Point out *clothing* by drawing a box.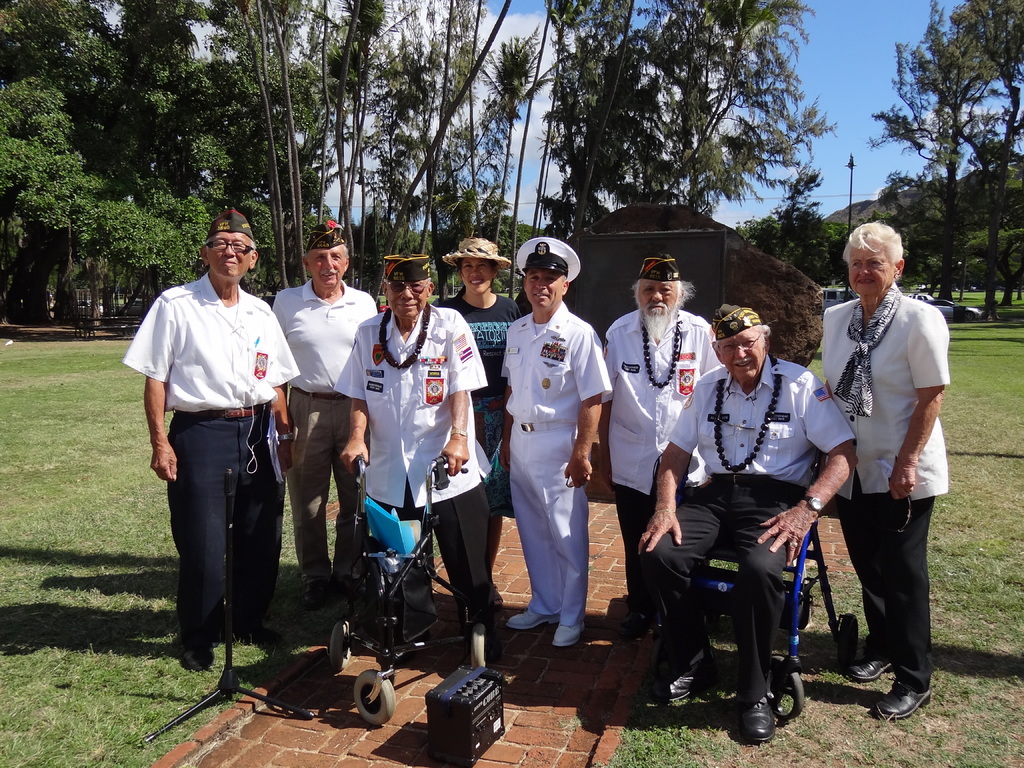
<bbox>822, 283, 953, 685</bbox>.
